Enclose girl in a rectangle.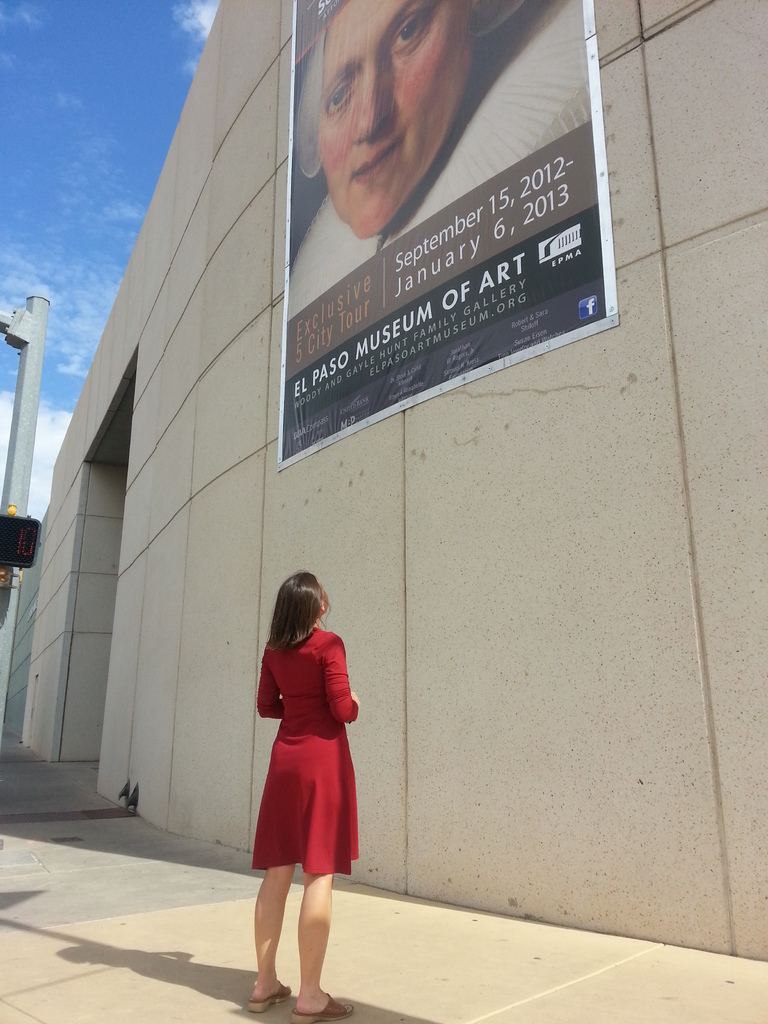
252 569 353 1016.
